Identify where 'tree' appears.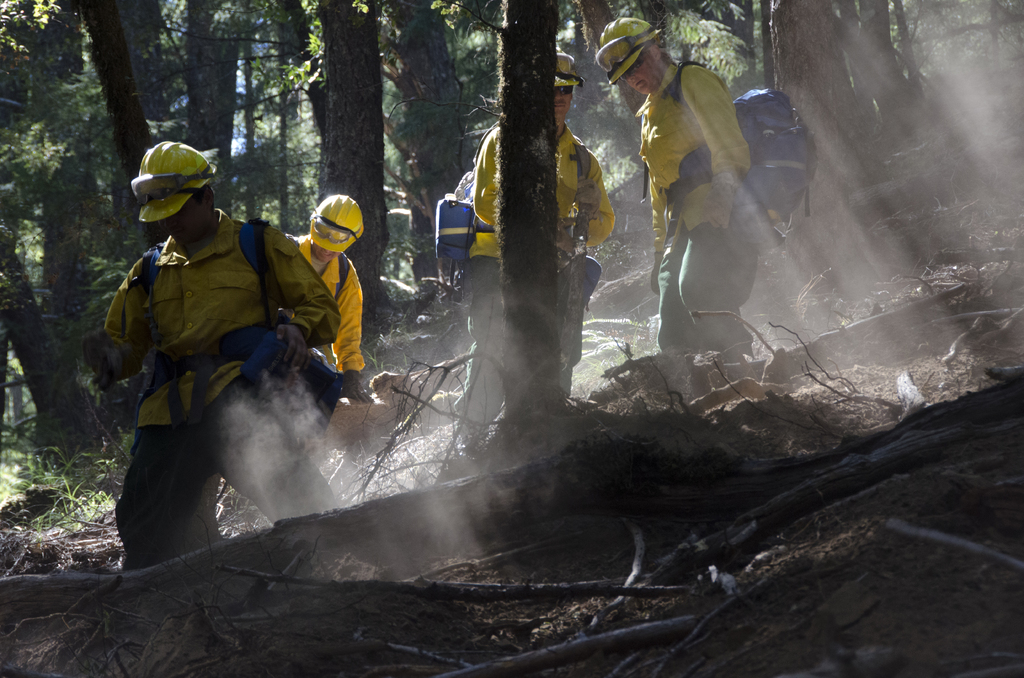
Appears at select_region(0, 0, 138, 353).
